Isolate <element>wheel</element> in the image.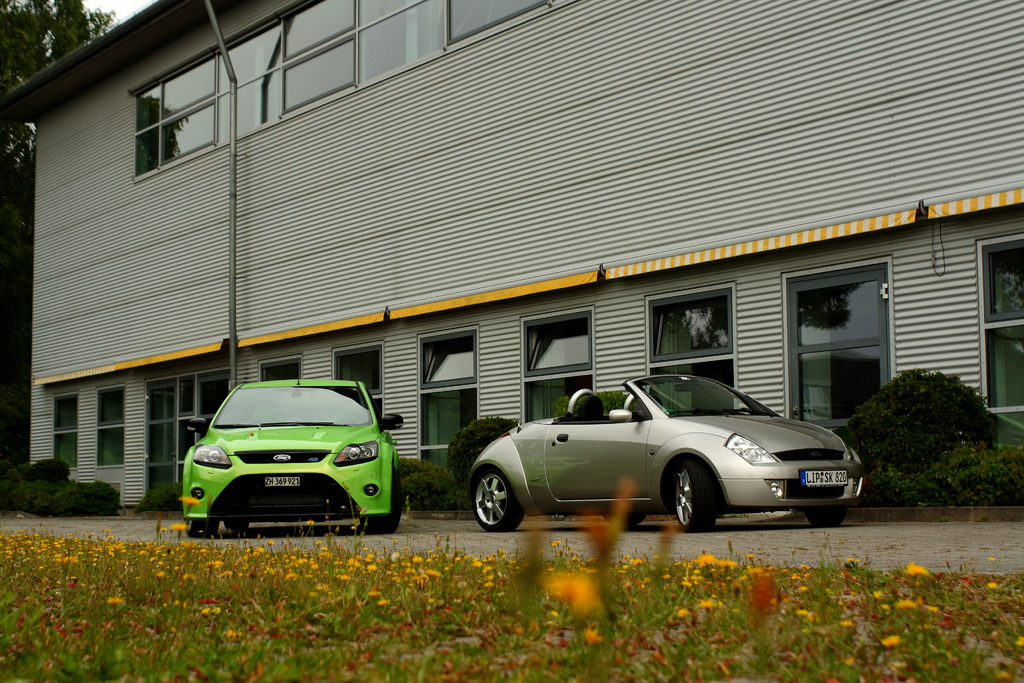
Isolated region: [467,466,525,532].
